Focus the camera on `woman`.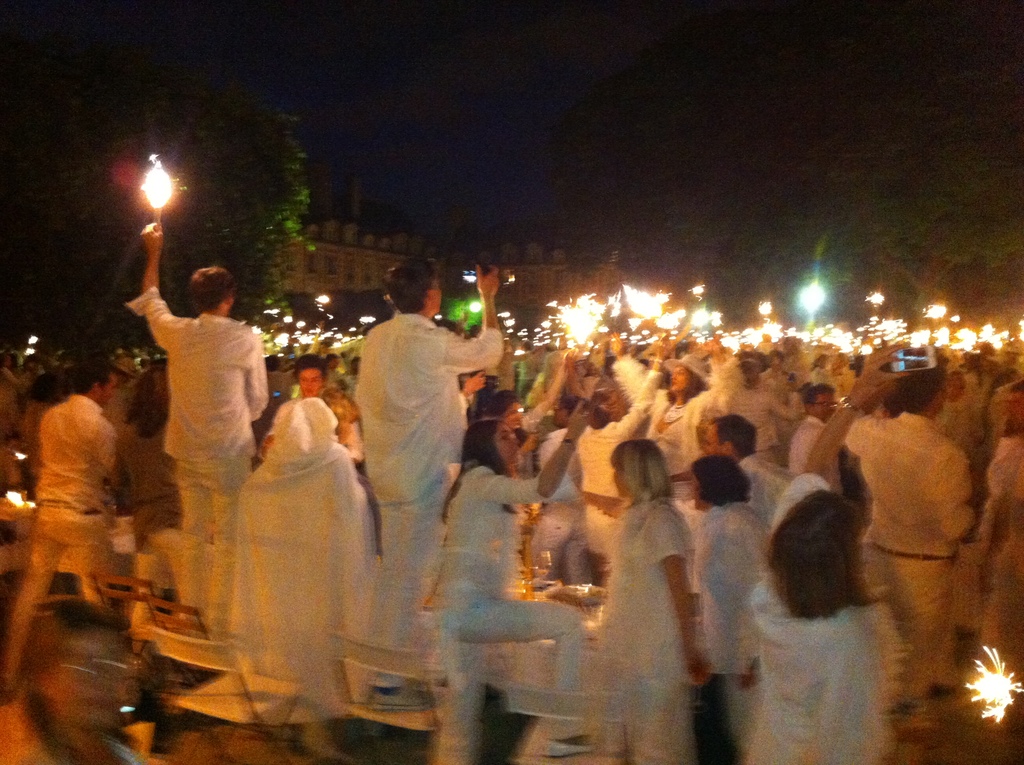
Focus region: (x1=751, y1=342, x2=909, y2=764).
